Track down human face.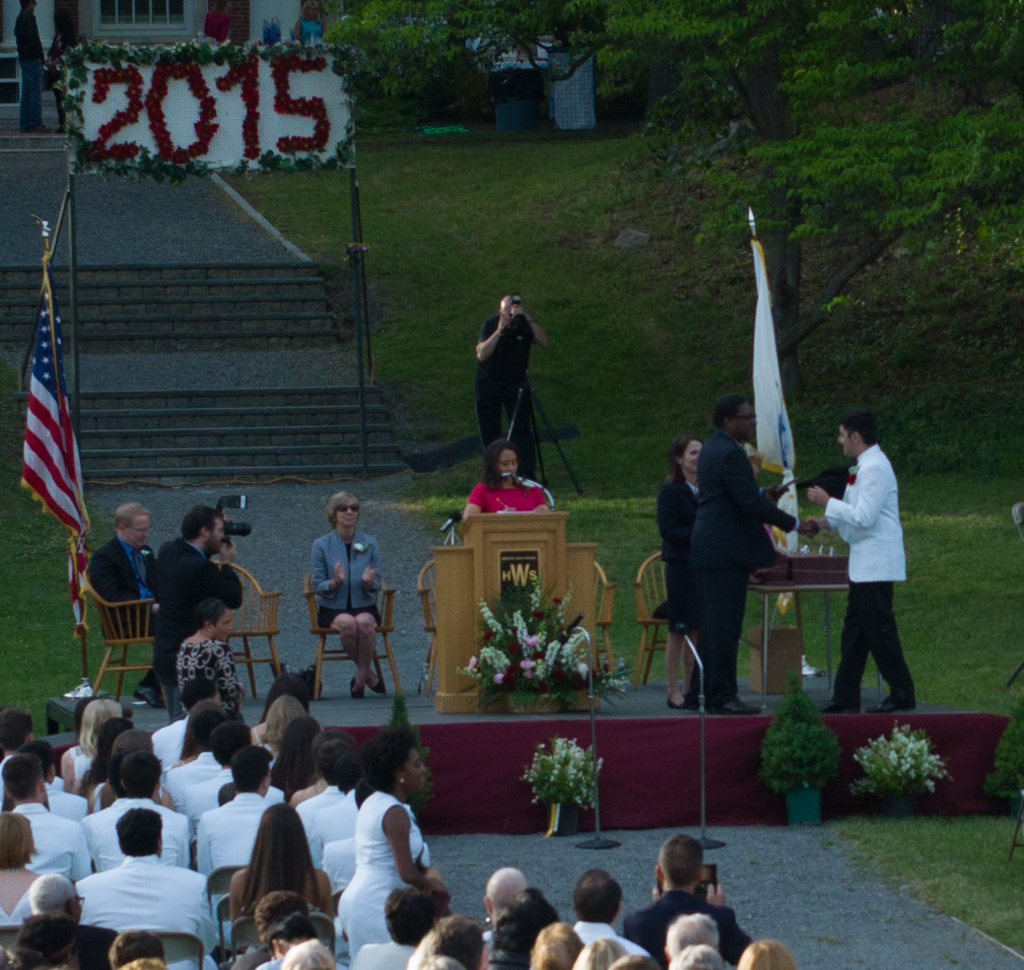
Tracked to bbox=[733, 404, 755, 434].
